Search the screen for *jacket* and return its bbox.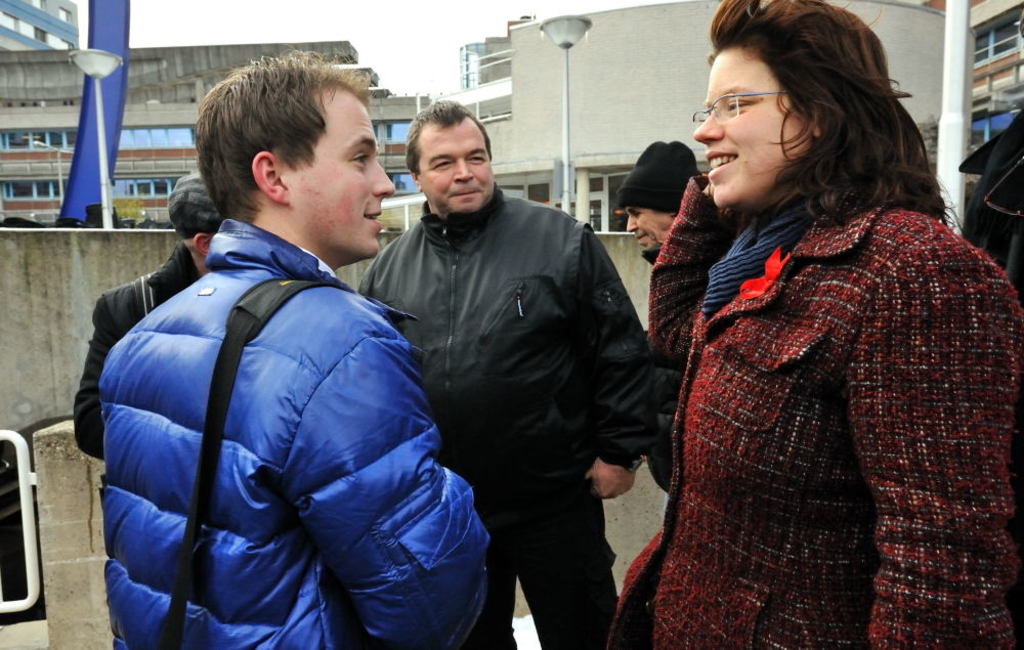
Found: [80,147,472,647].
